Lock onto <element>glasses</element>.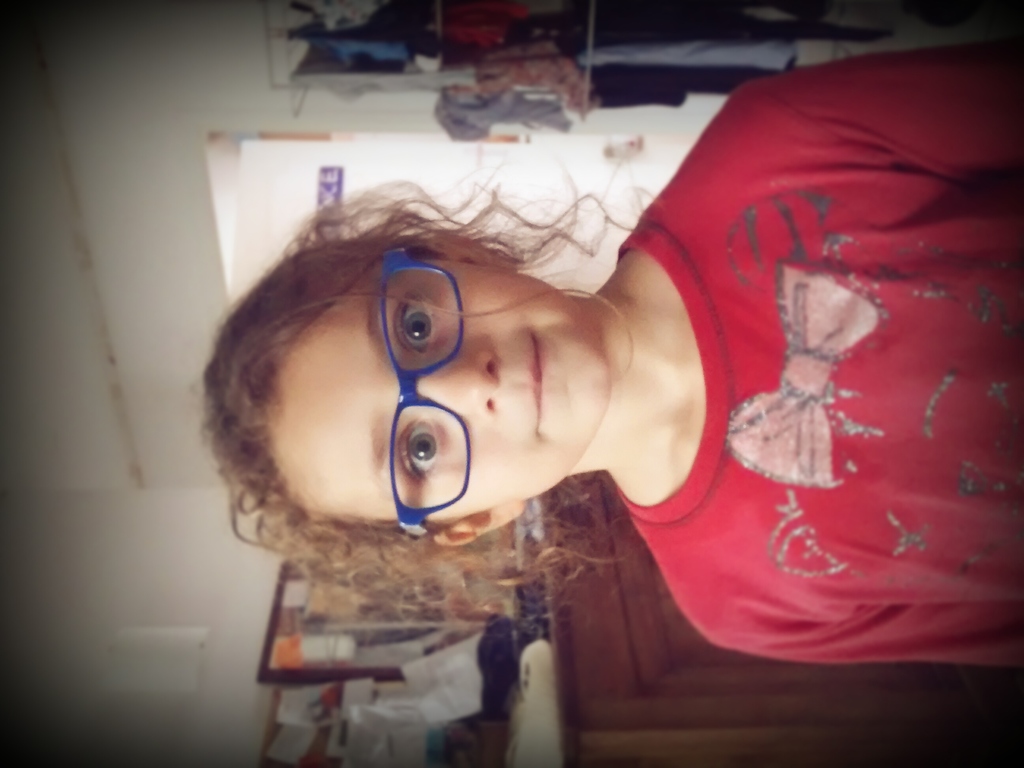
Locked: bbox=(308, 265, 512, 471).
